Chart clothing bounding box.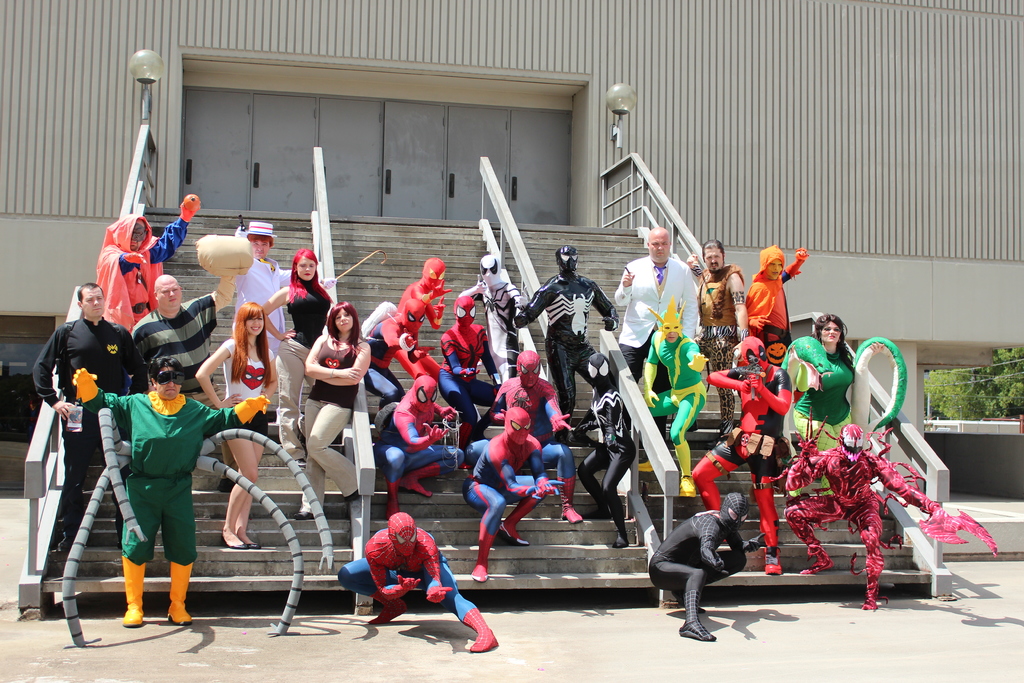
Charted: left=644, top=330, right=712, bottom=453.
